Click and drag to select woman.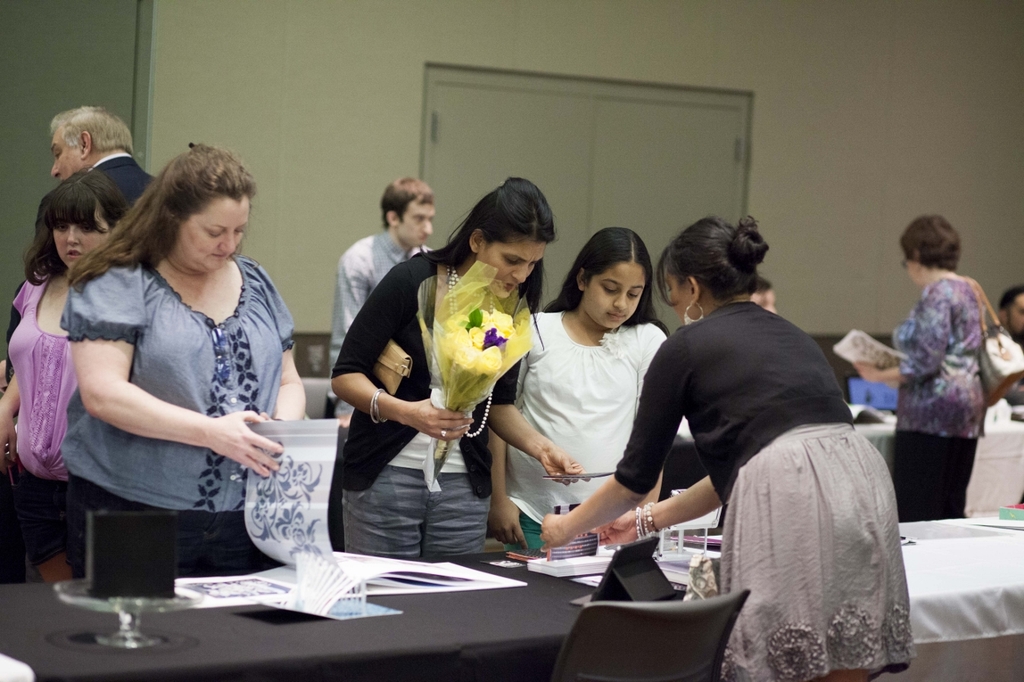
Selection: 323/174/555/555.
